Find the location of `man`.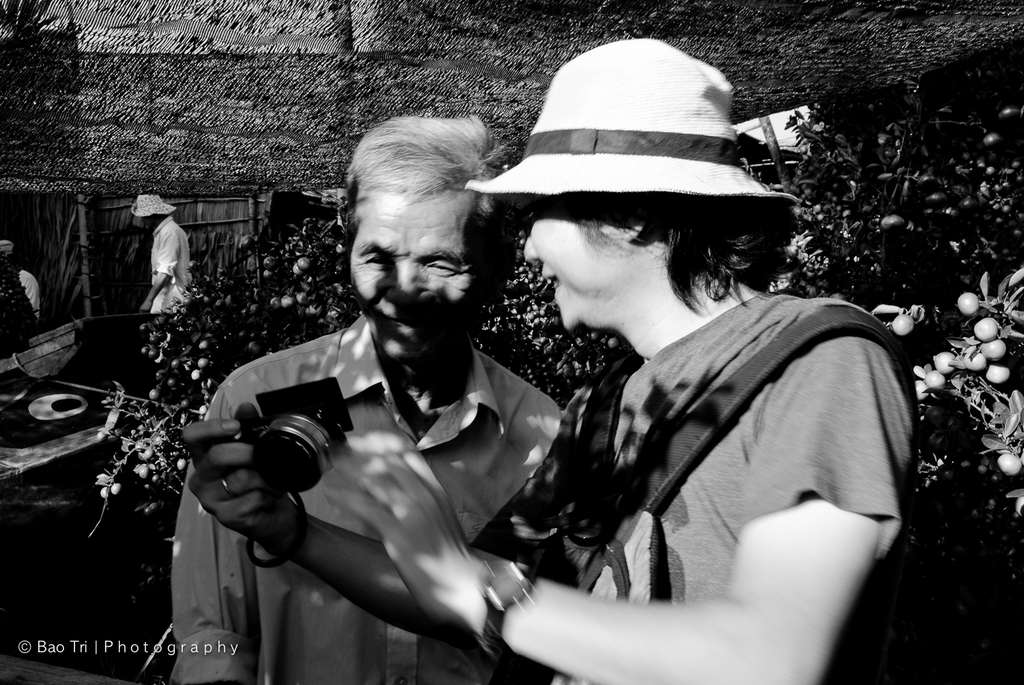
Location: BBox(167, 111, 580, 684).
